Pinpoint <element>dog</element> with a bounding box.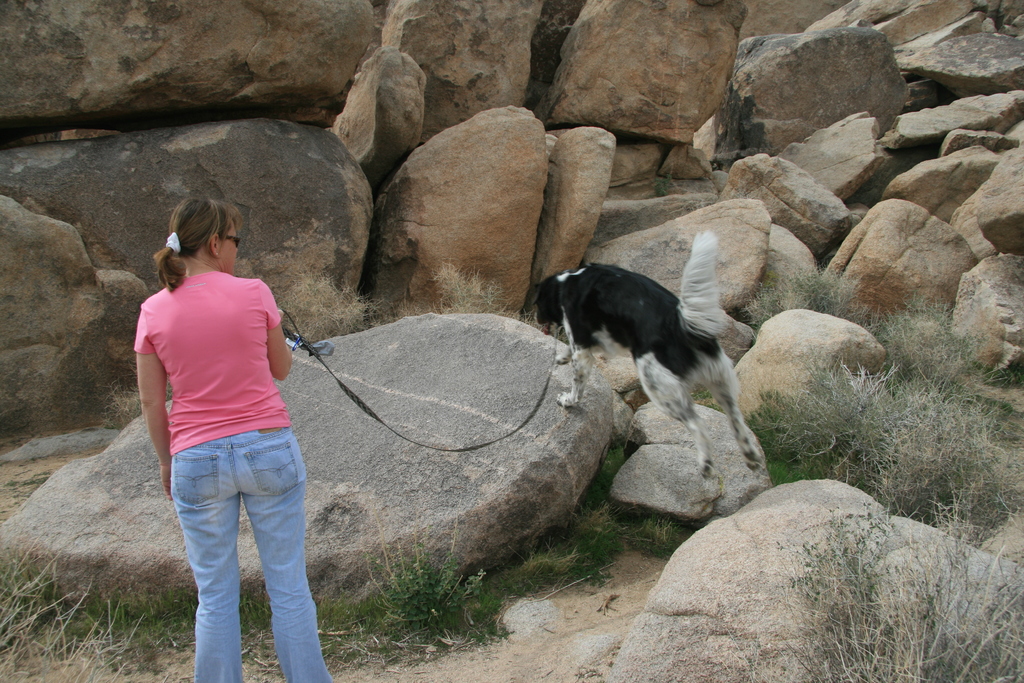
box=[536, 229, 767, 482].
